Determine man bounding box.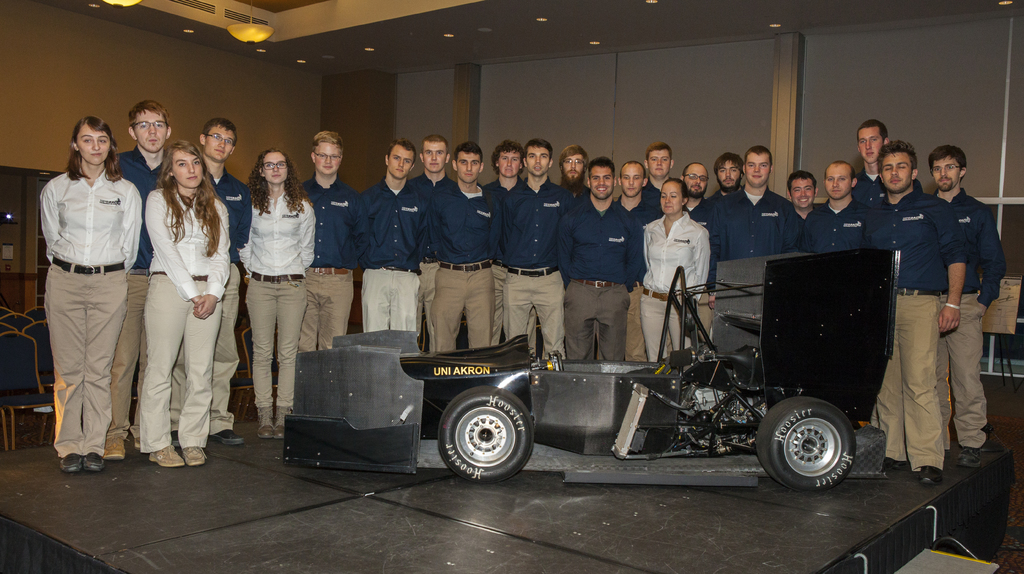
Determined: rect(707, 142, 796, 265).
